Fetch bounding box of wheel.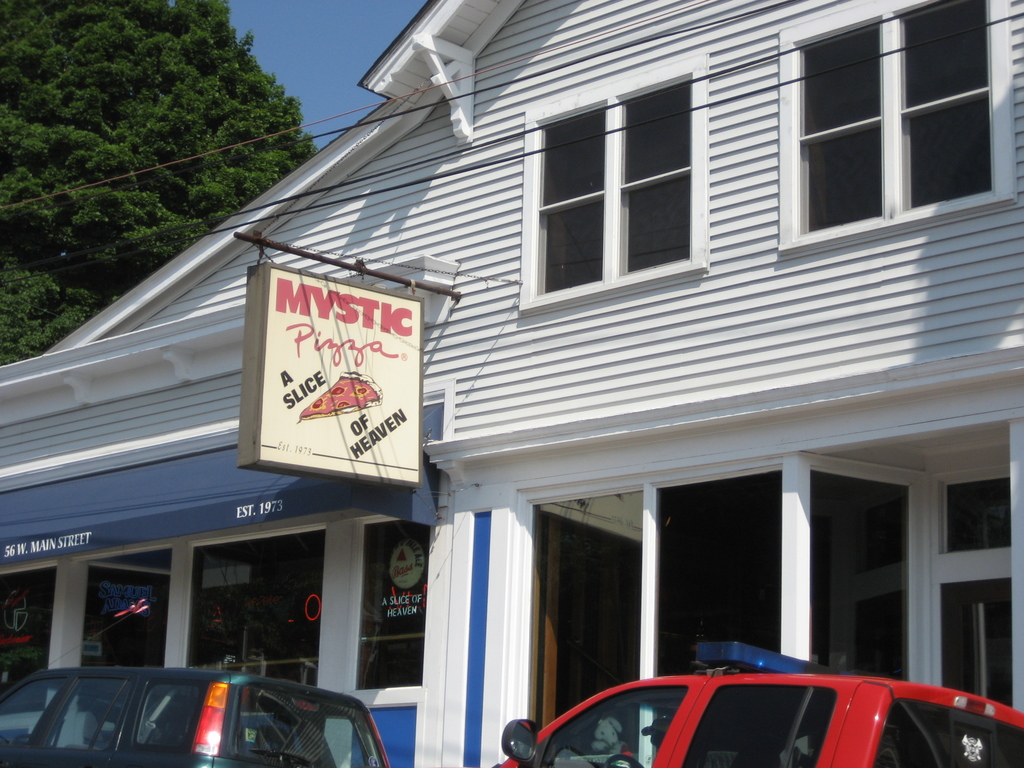
Bbox: x1=604, y1=755, x2=644, y2=767.
